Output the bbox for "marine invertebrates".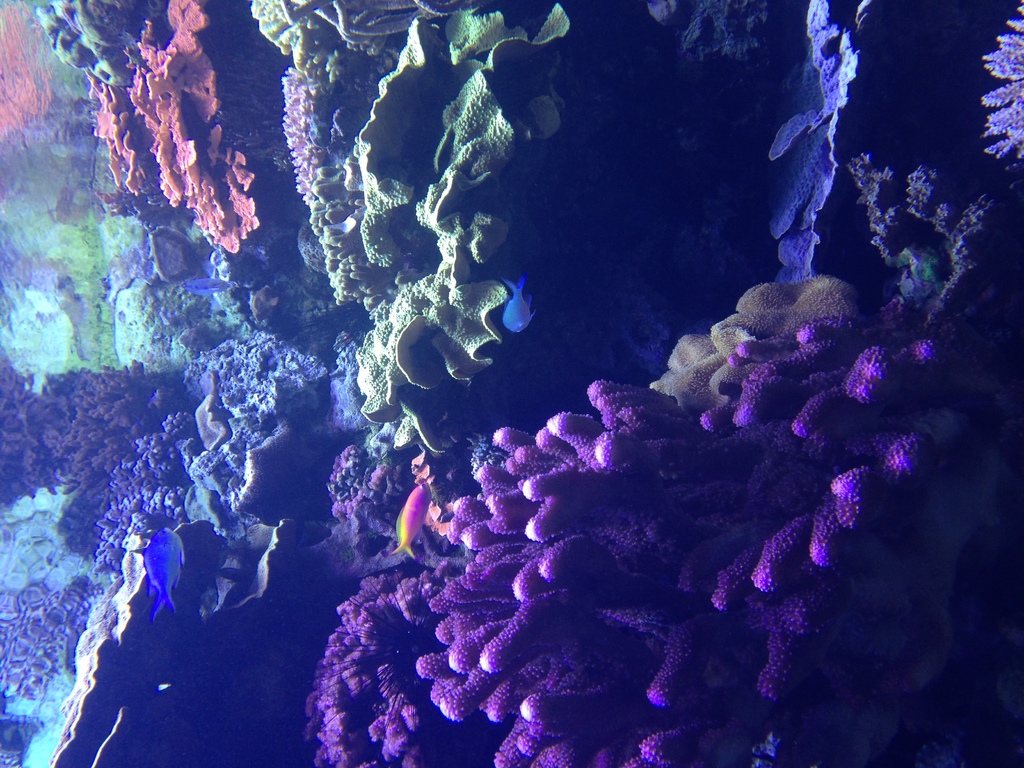
(left=756, top=0, right=932, bottom=305).
